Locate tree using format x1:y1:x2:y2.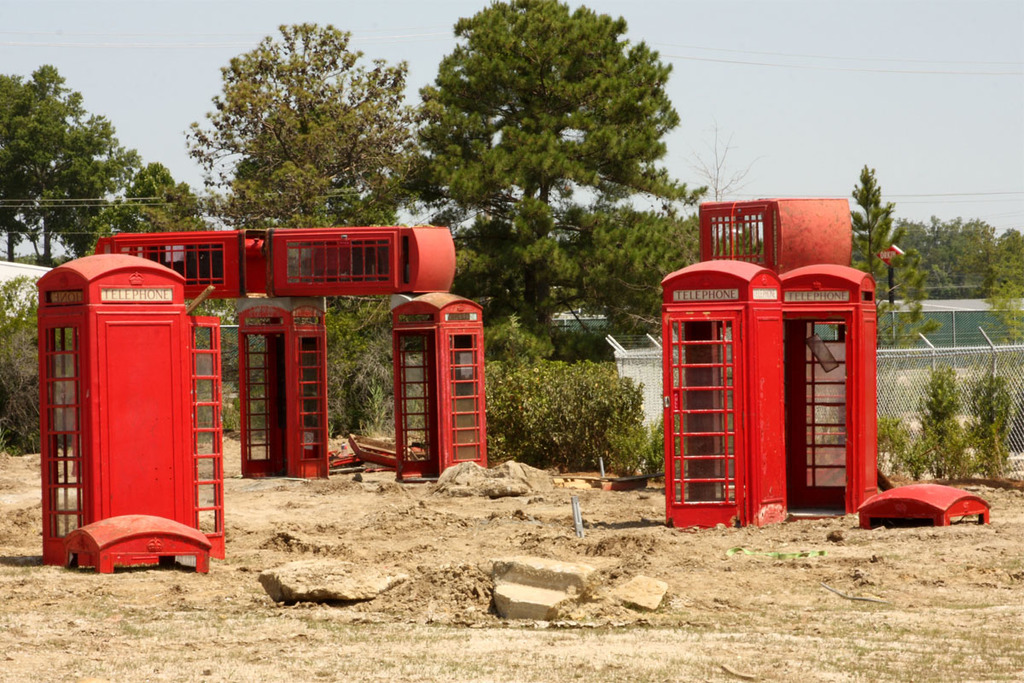
865:257:918:335.
